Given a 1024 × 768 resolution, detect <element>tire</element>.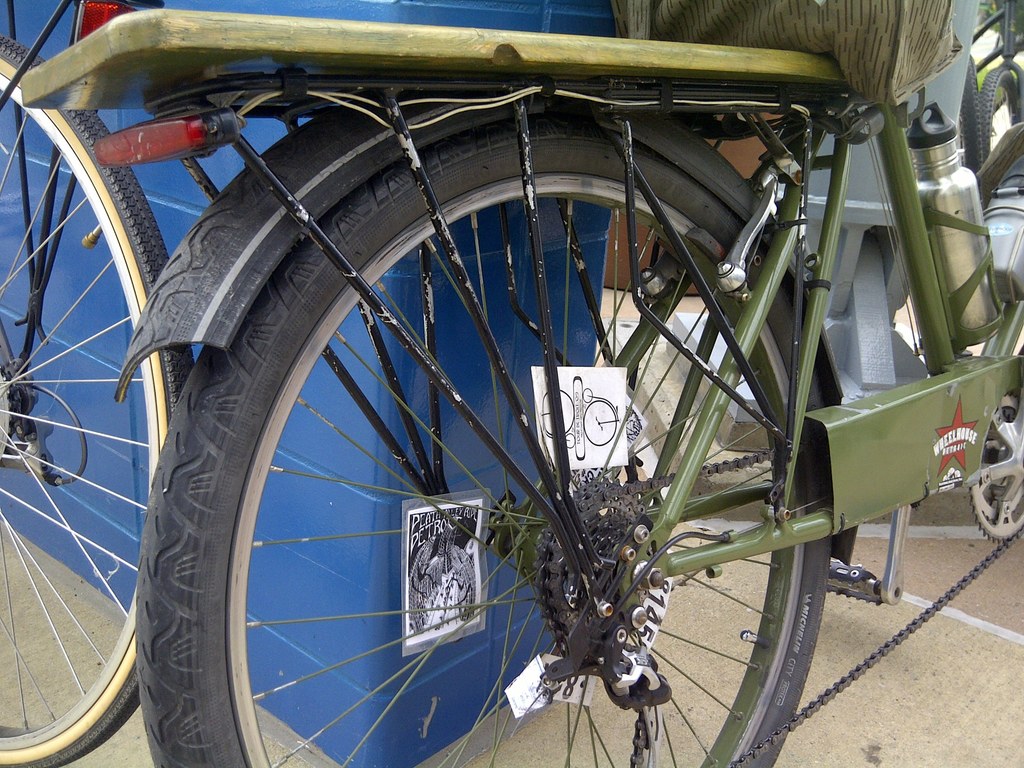
BBox(134, 111, 836, 767).
